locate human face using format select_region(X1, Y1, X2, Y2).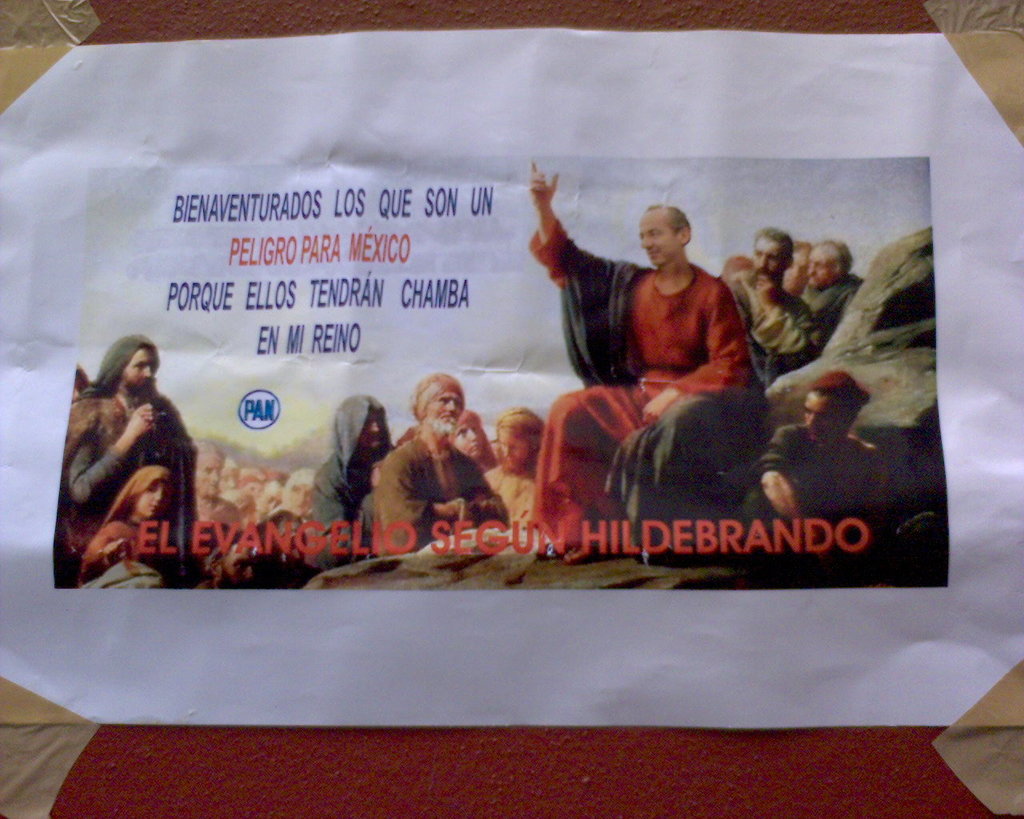
select_region(804, 253, 841, 290).
